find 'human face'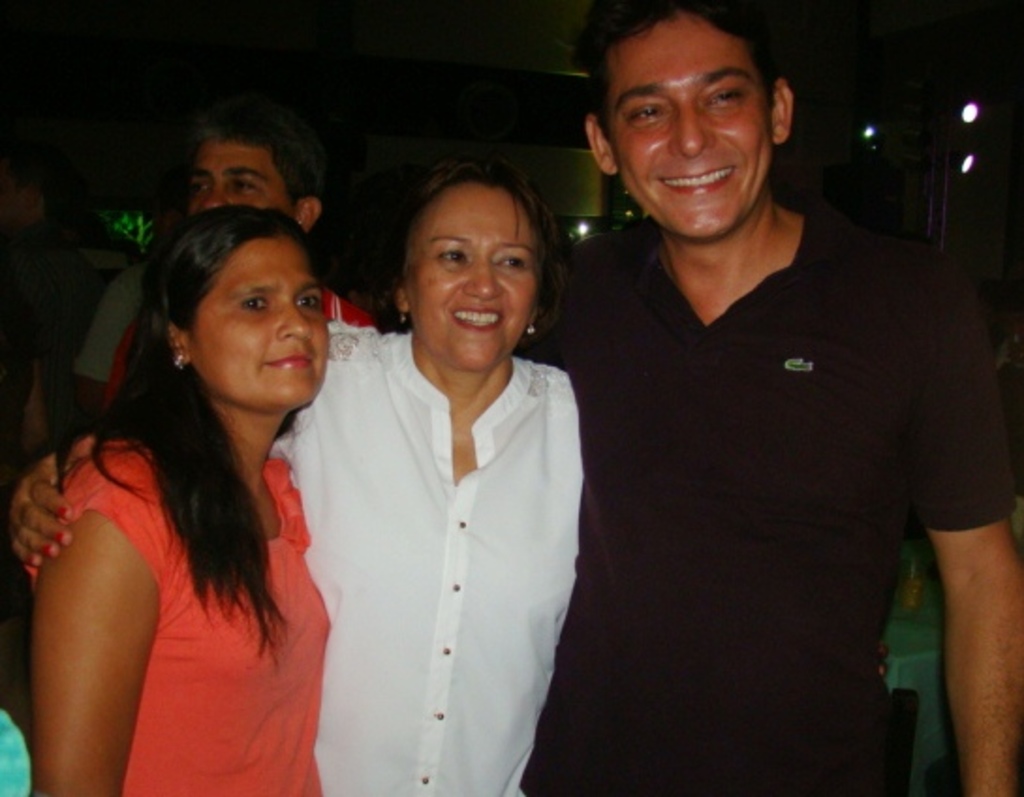
[x1=192, y1=229, x2=327, y2=410]
